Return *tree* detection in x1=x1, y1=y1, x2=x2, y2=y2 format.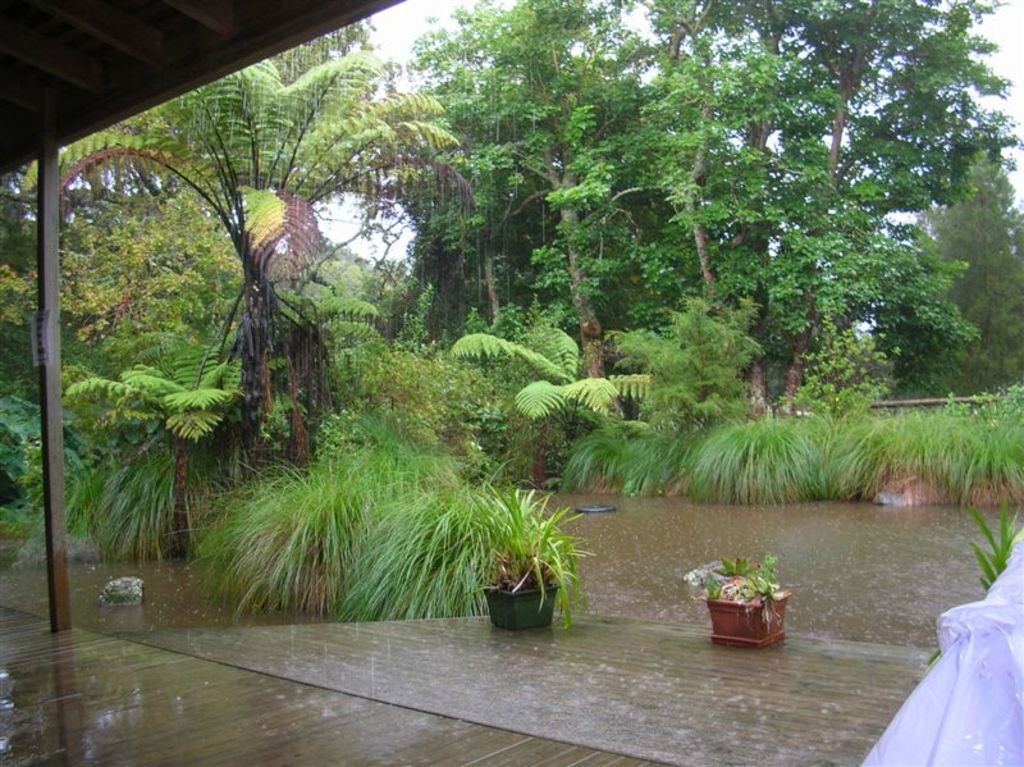
x1=703, y1=551, x2=794, y2=642.
